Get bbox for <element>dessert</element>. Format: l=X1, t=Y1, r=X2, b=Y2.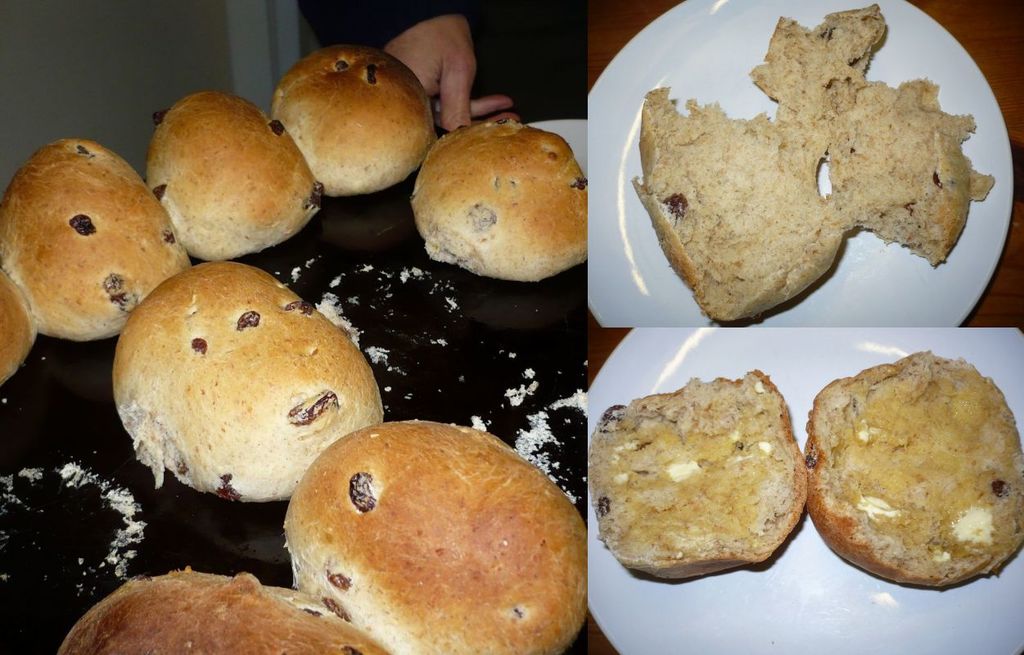
l=635, t=5, r=999, b=325.
